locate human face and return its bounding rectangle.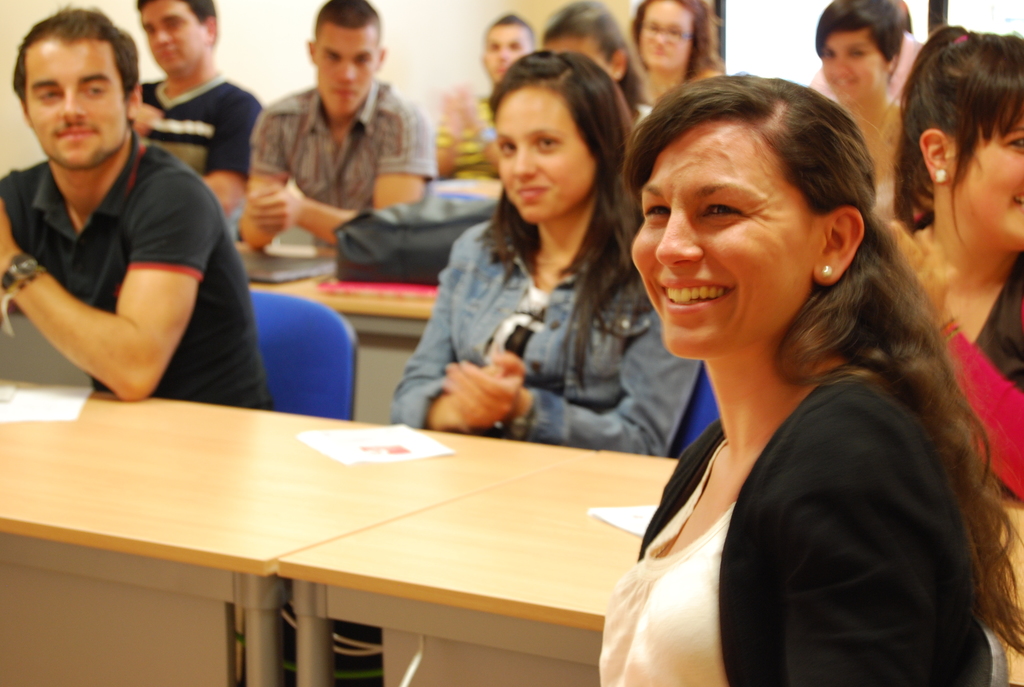
[left=636, top=119, right=813, bottom=356].
